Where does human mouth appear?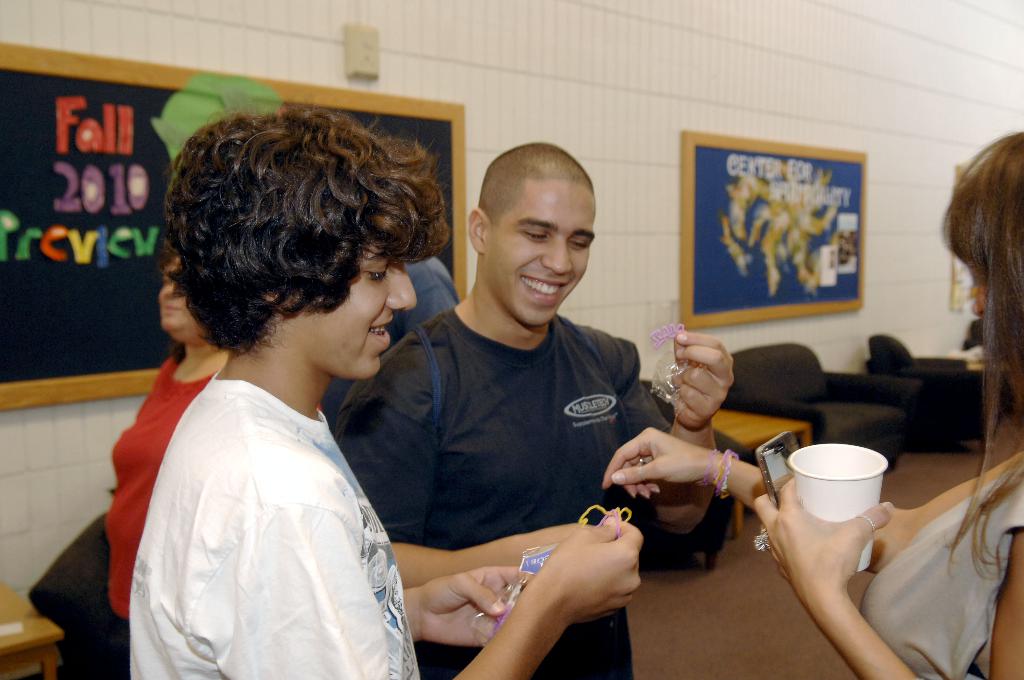
Appears at x1=520 y1=275 x2=568 y2=308.
